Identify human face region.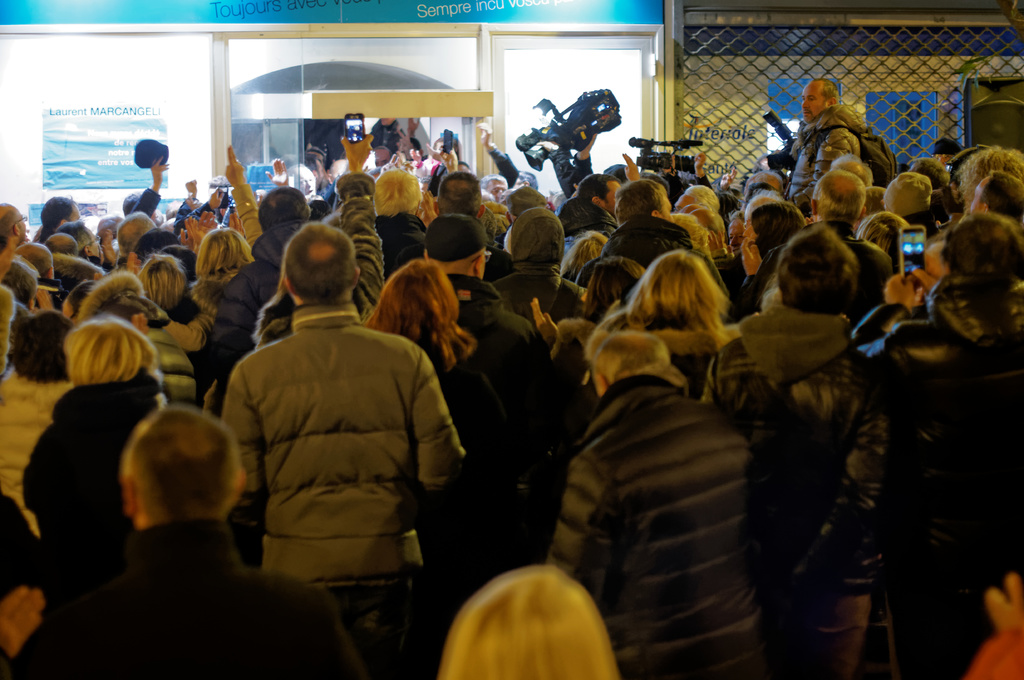
Region: locate(373, 146, 390, 168).
